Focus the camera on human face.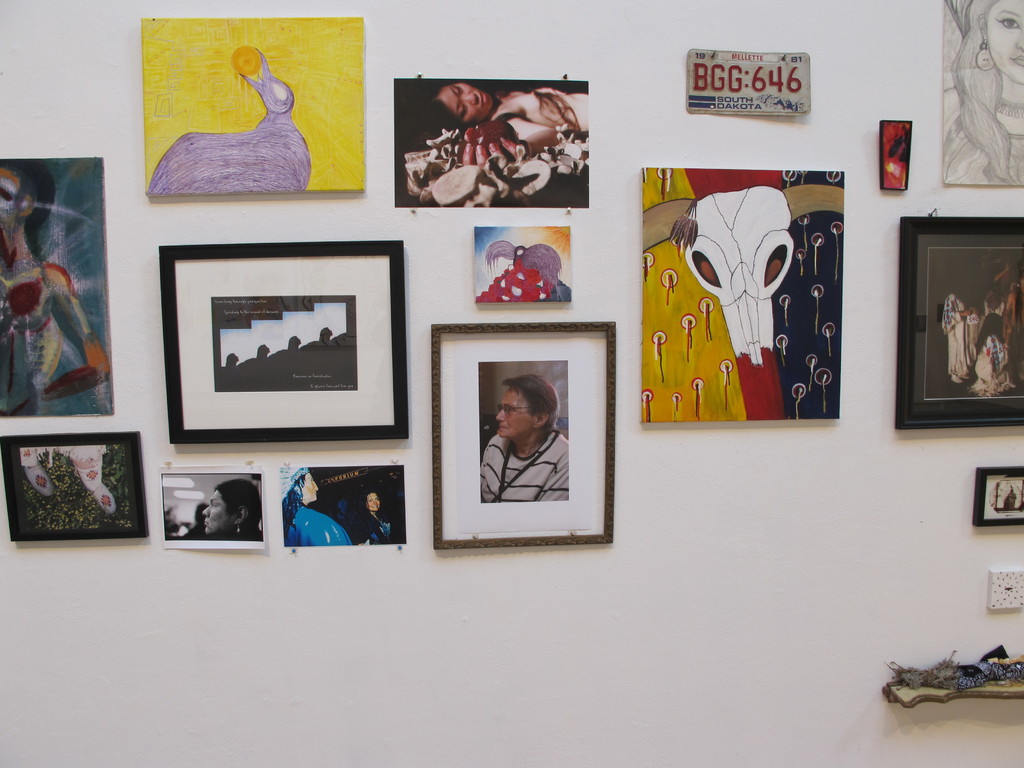
Focus region: bbox=[204, 490, 237, 541].
